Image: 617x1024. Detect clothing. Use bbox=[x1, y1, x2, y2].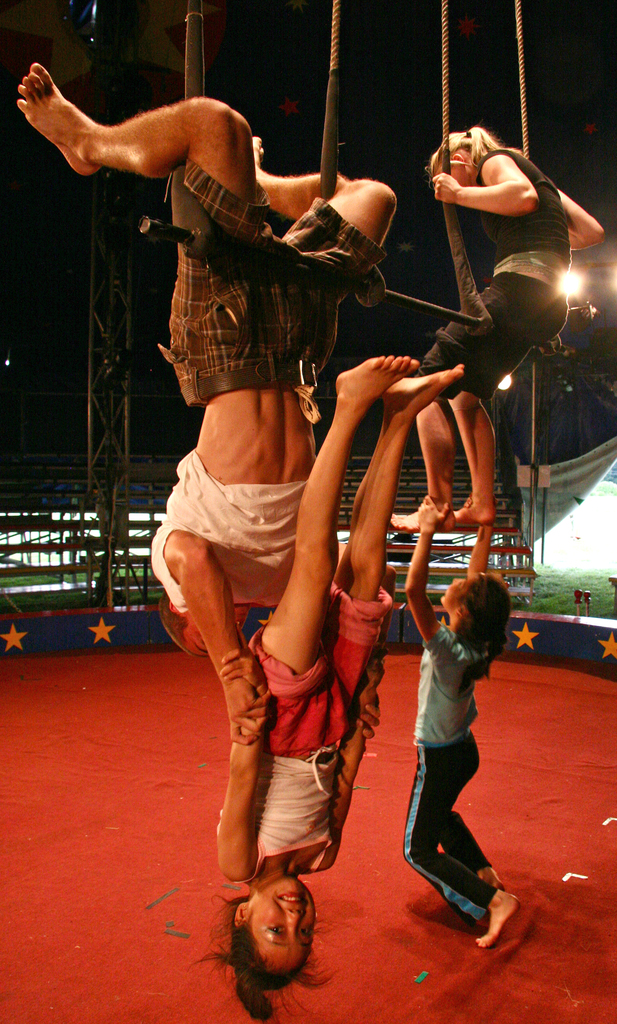
bbox=[251, 579, 389, 762].
